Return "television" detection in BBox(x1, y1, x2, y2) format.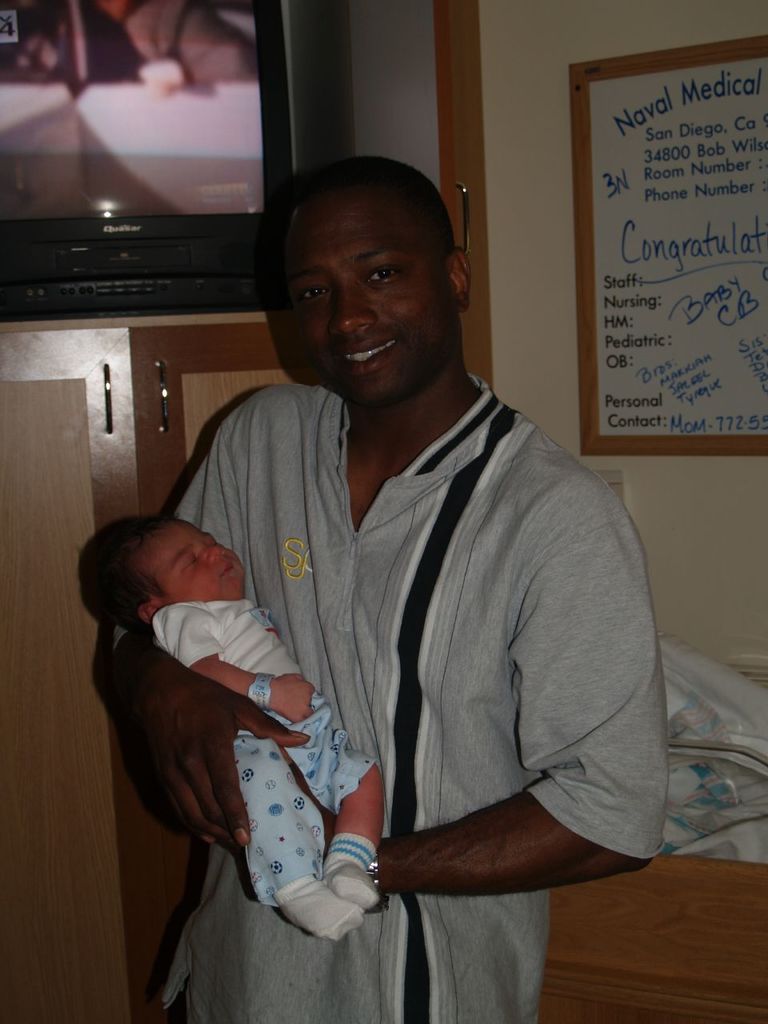
BBox(0, 0, 295, 322).
